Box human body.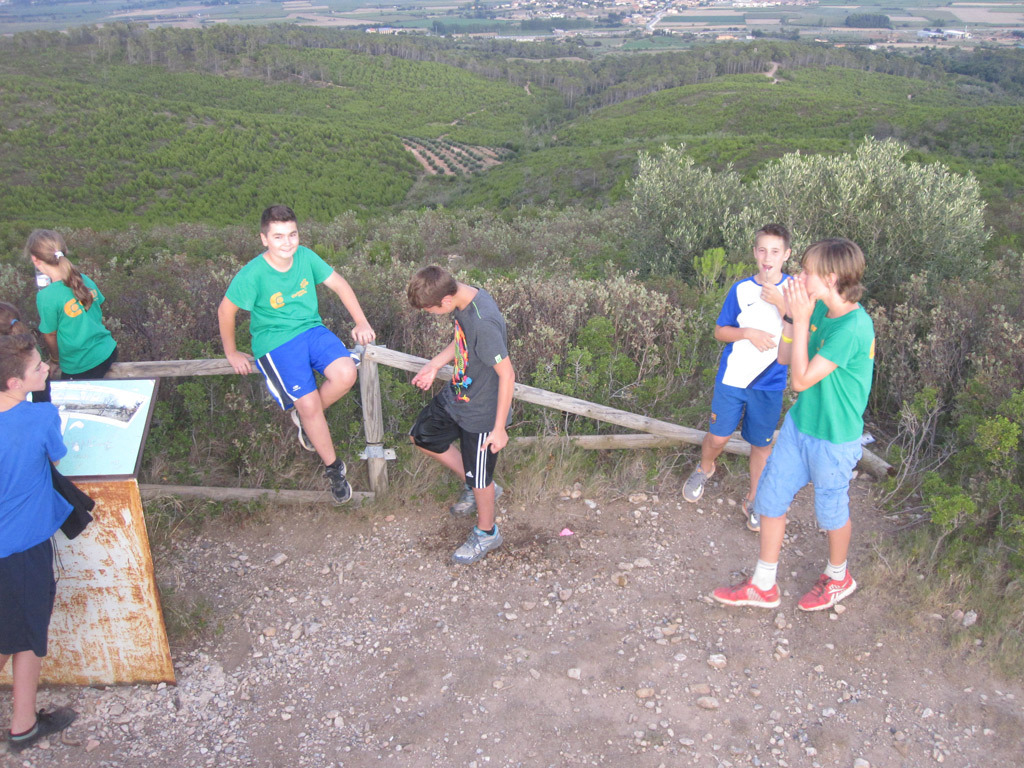
bbox=(407, 262, 521, 565).
